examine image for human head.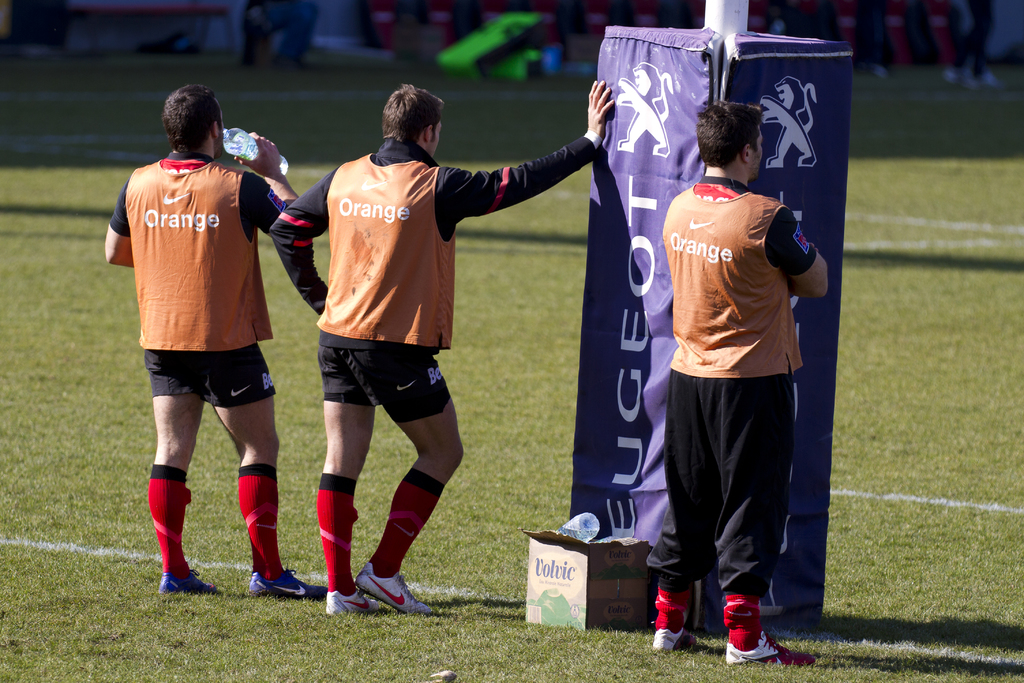
Examination result: select_region(161, 84, 224, 158).
